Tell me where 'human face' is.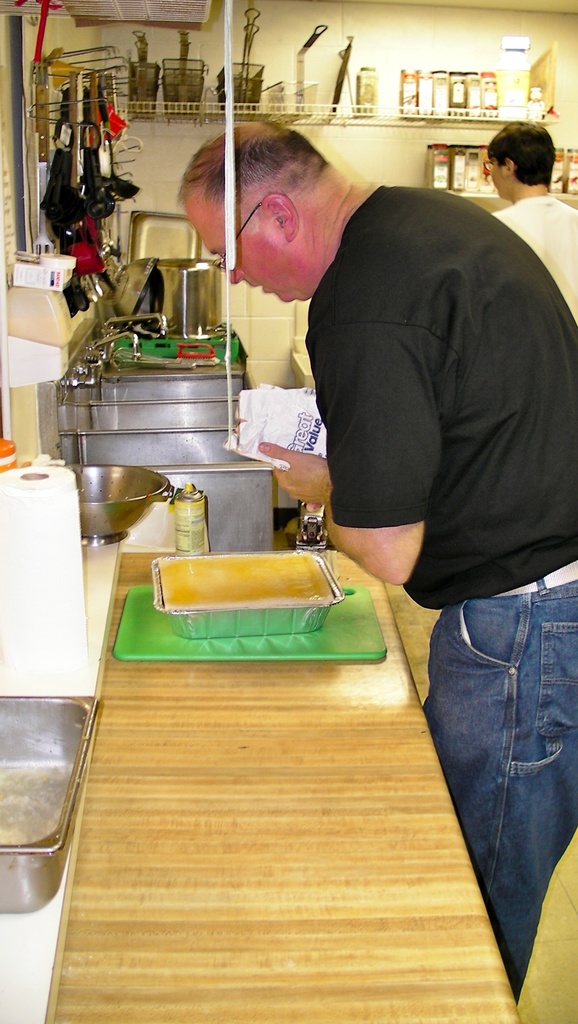
'human face' is at region(490, 161, 504, 196).
